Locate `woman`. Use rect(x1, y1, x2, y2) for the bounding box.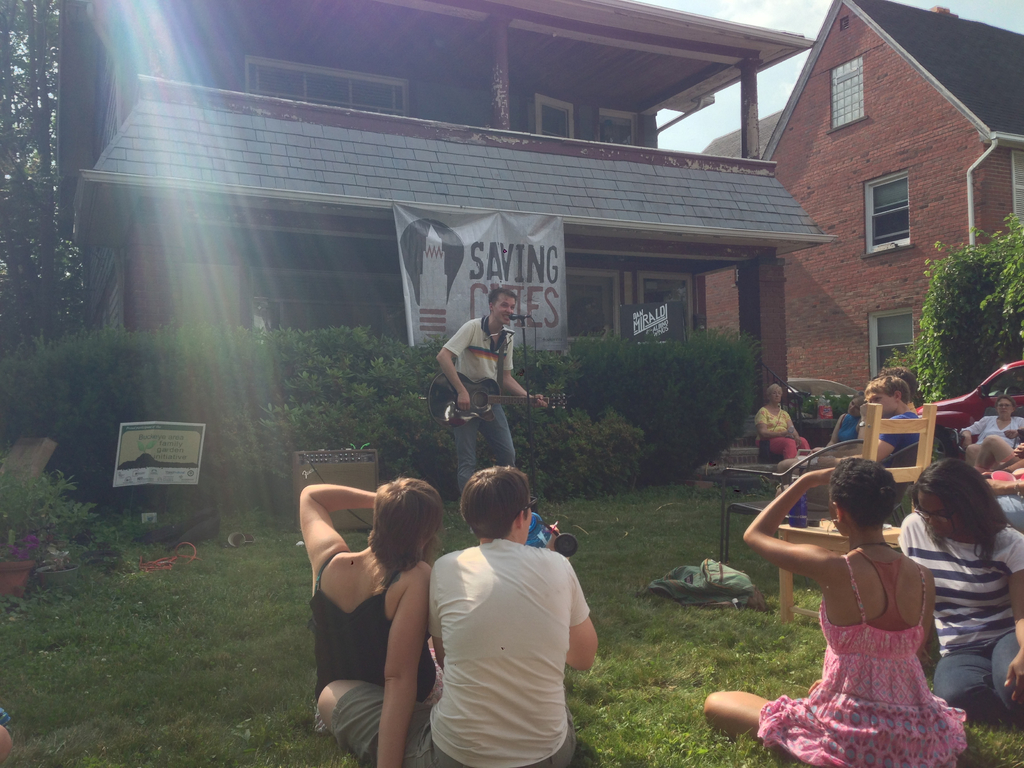
rect(959, 395, 1023, 448).
